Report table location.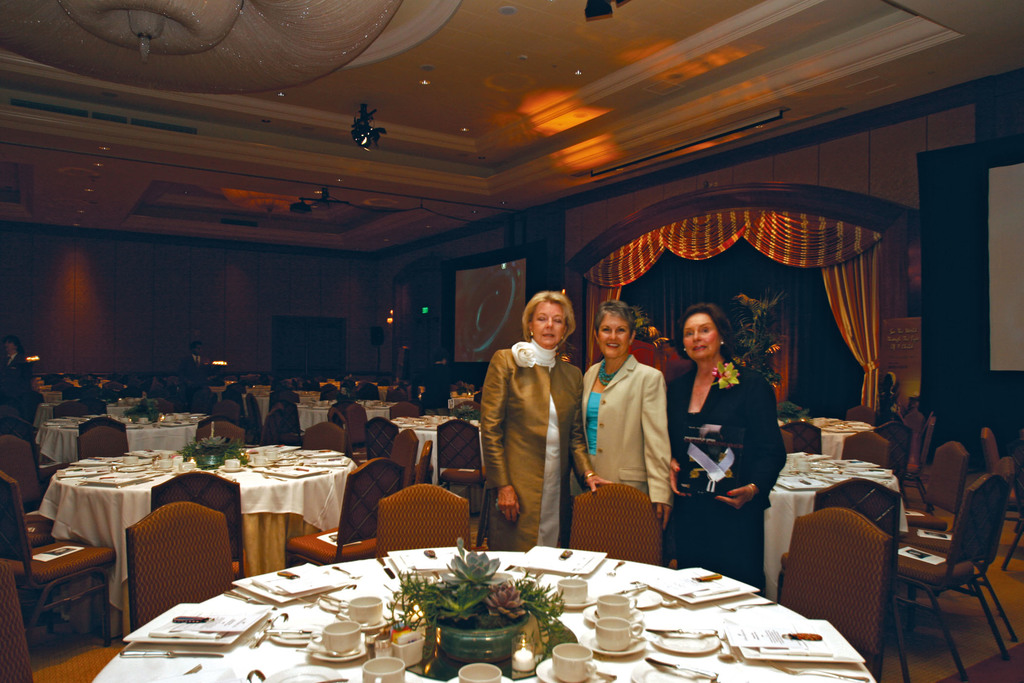
Report: (x1=24, y1=368, x2=129, y2=422).
